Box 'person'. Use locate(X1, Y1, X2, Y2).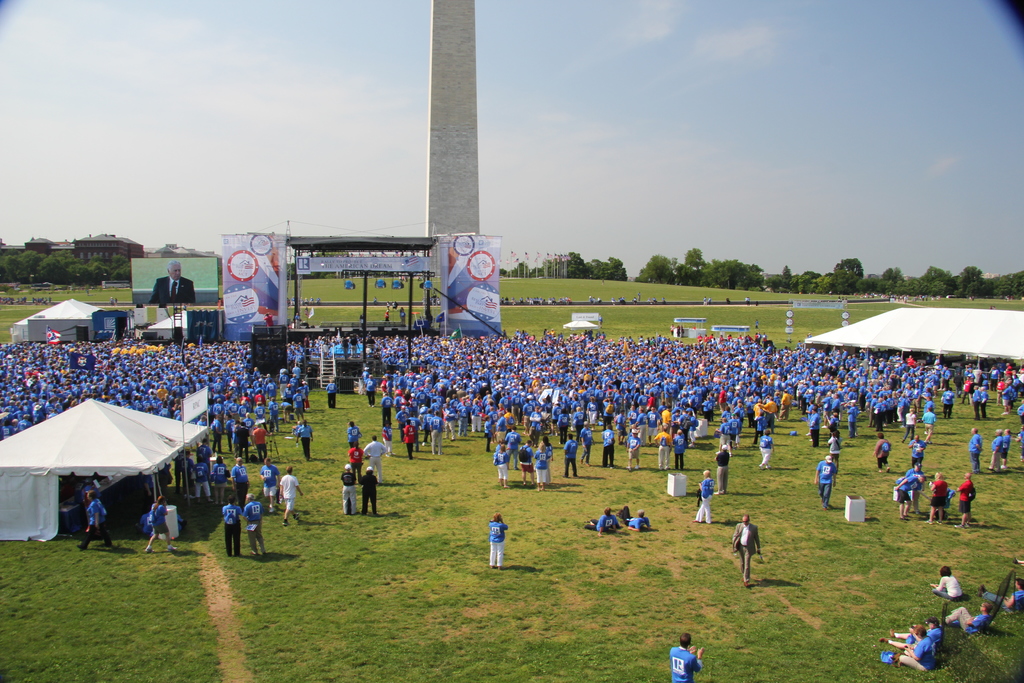
locate(362, 374, 378, 414).
